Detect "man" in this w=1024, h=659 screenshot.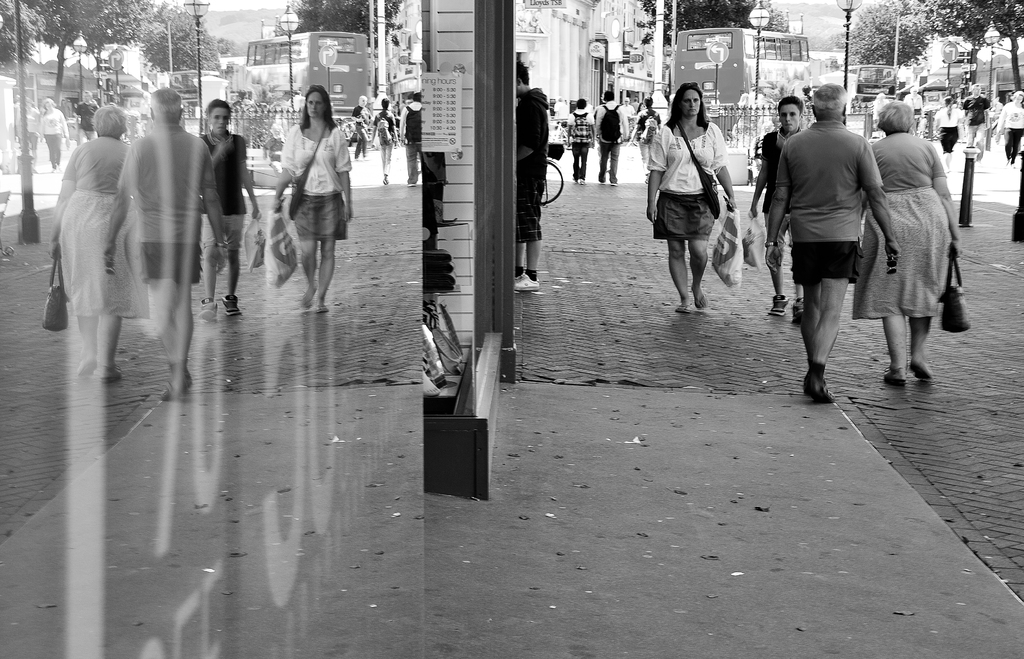
Detection: [634, 97, 658, 182].
